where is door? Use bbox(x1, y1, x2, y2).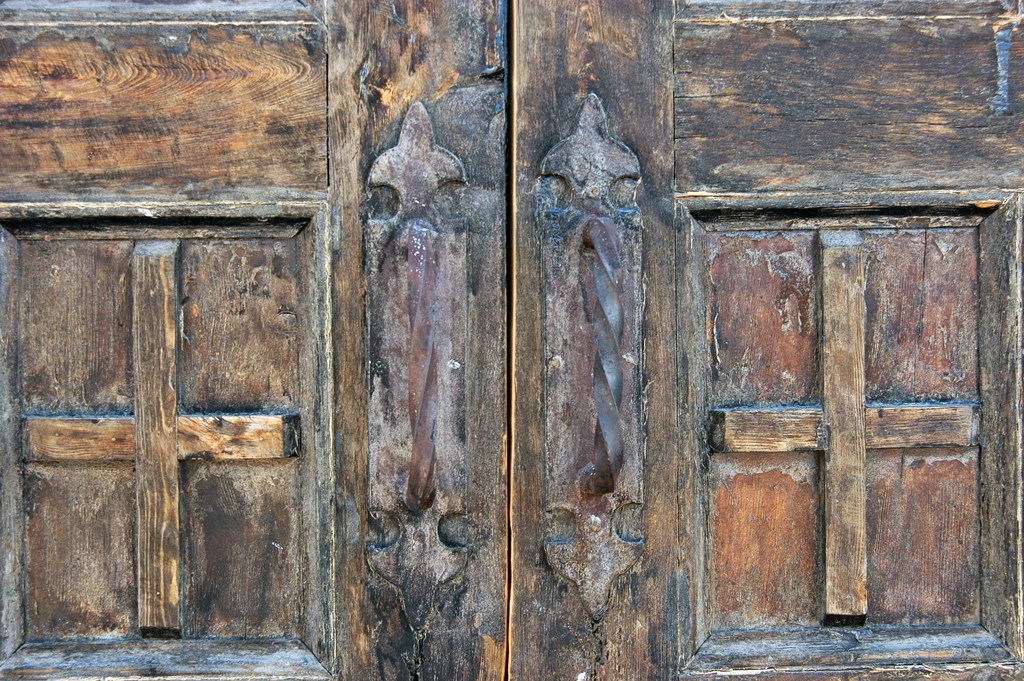
bbox(0, 0, 1023, 680).
